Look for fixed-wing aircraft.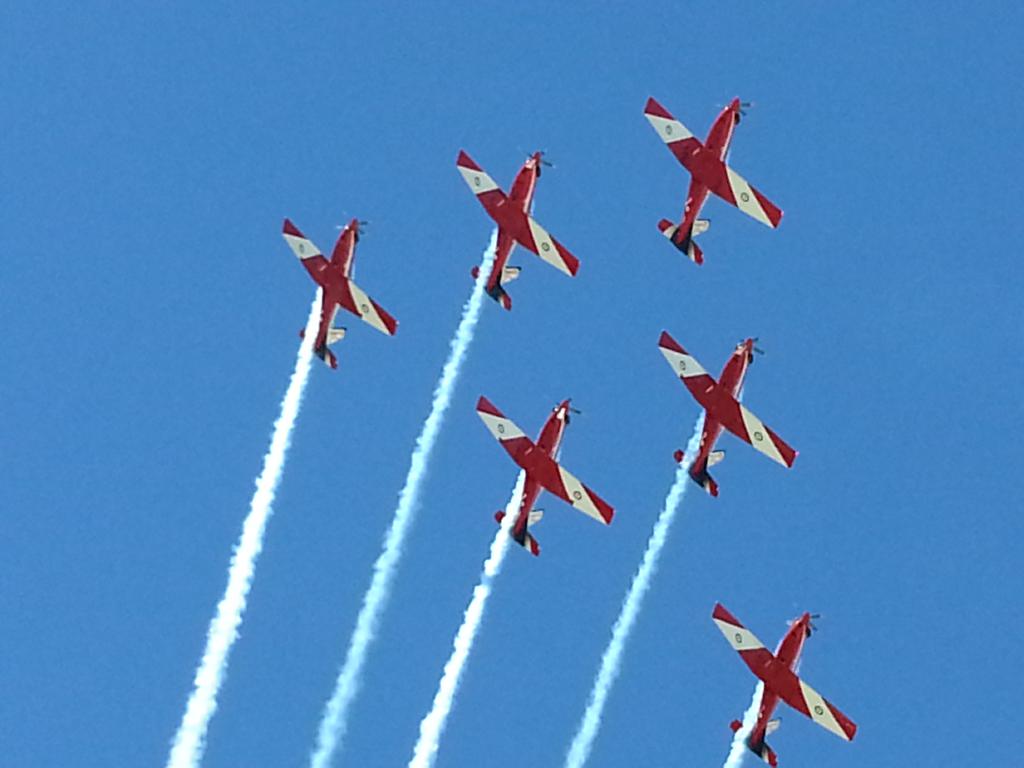
Found: {"left": 662, "top": 318, "right": 794, "bottom": 504}.
